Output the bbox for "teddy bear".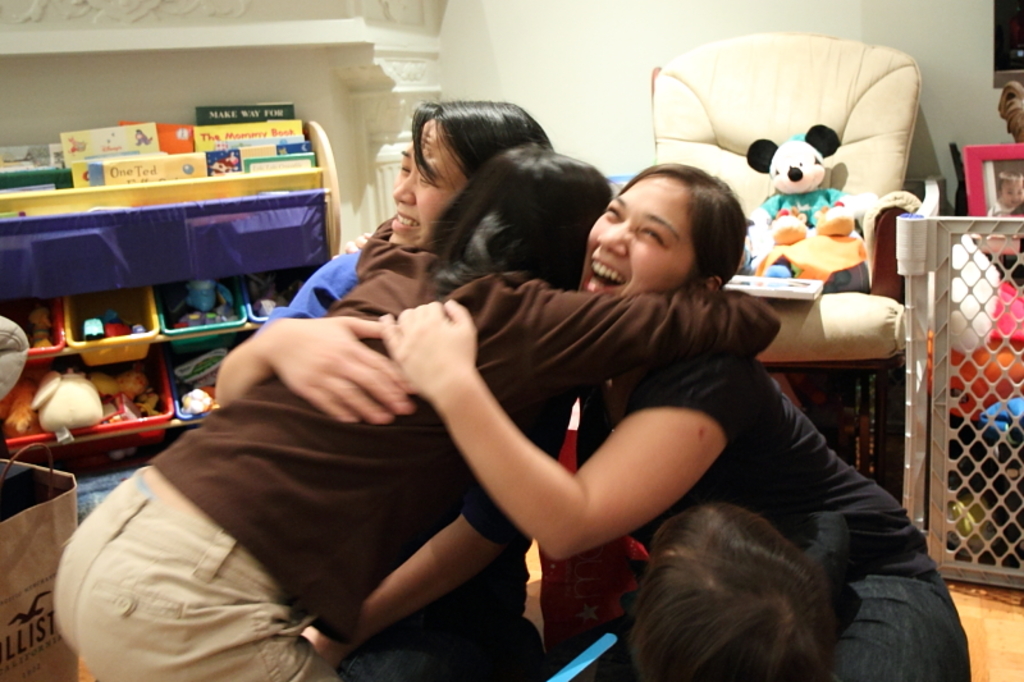
742, 123, 896, 283.
